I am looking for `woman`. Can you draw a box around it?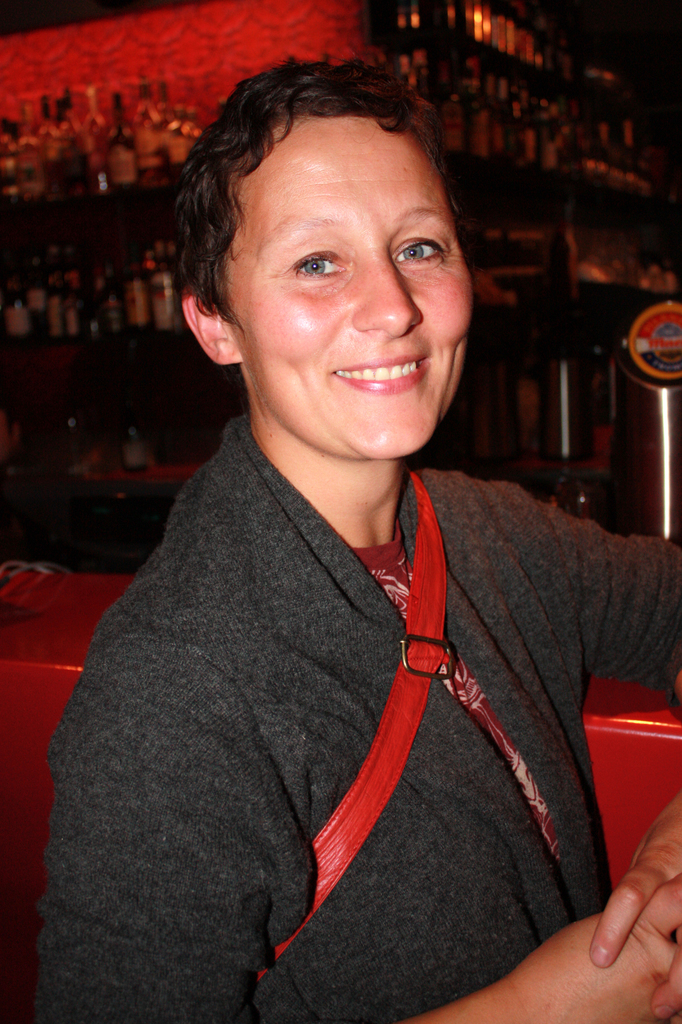
Sure, the bounding box is {"left": 0, "top": 30, "right": 620, "bottom": 1023}.
